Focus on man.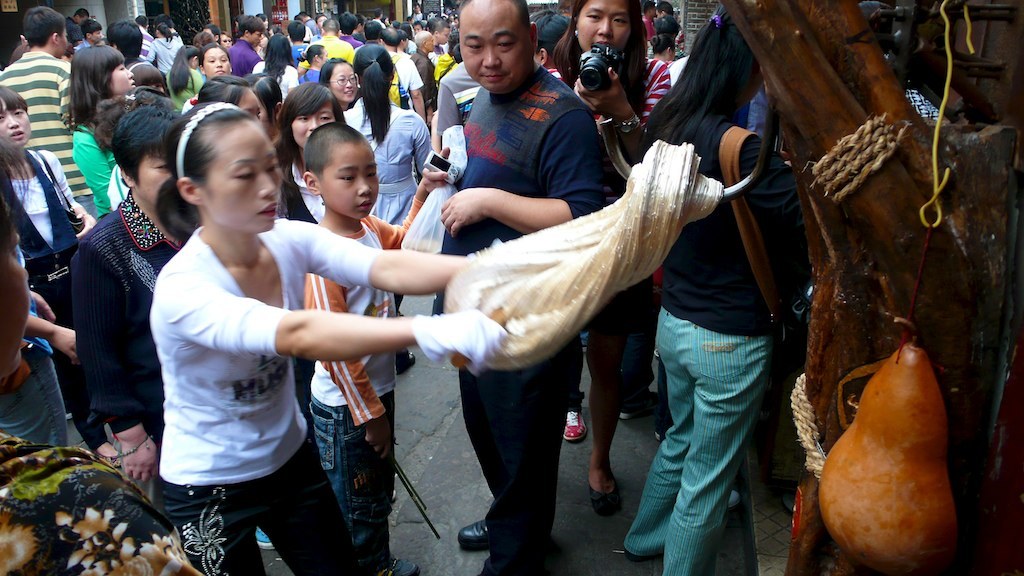
Focused at {"left": 290, "top": 19, "right": 313, "bottom": 62}.
